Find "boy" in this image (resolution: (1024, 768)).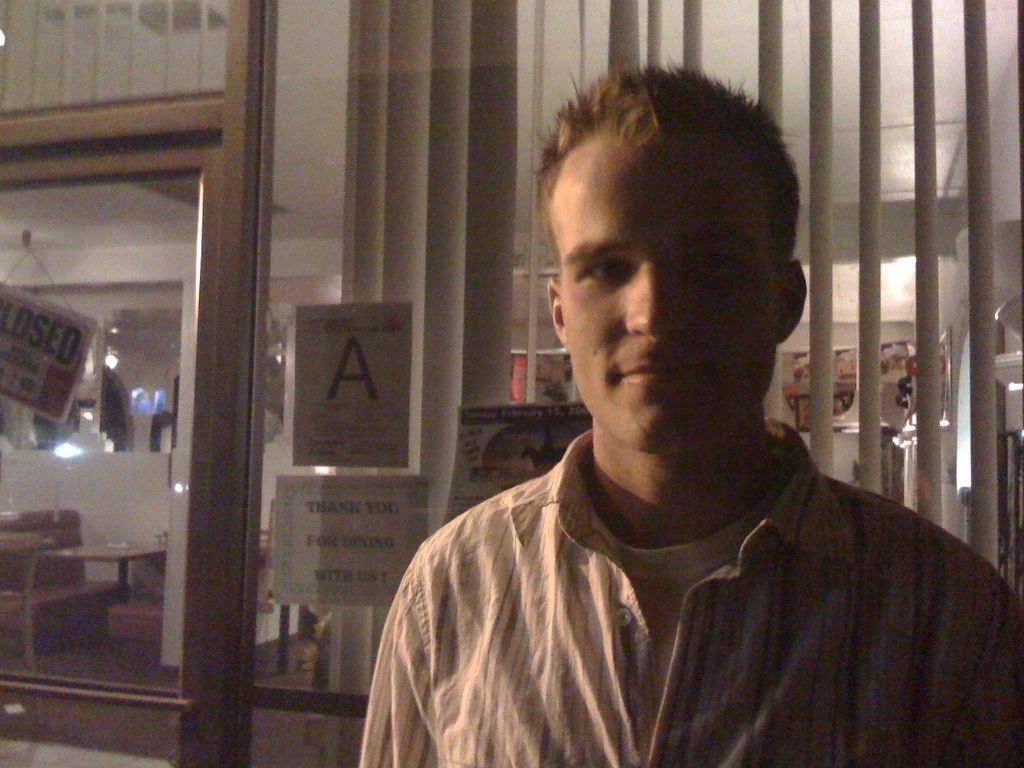
locate(383, 60, 997, 742).
